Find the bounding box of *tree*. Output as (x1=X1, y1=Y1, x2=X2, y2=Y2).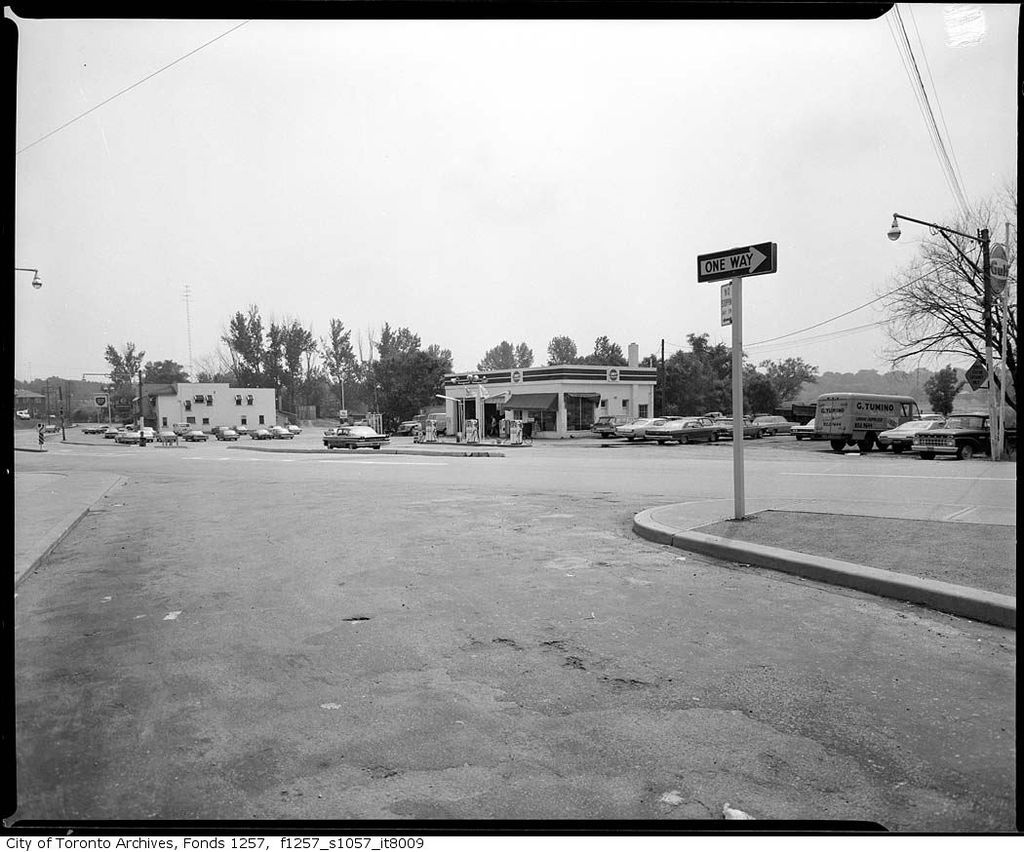
(x1=878, y1=183, x2=1020, y2=442).
